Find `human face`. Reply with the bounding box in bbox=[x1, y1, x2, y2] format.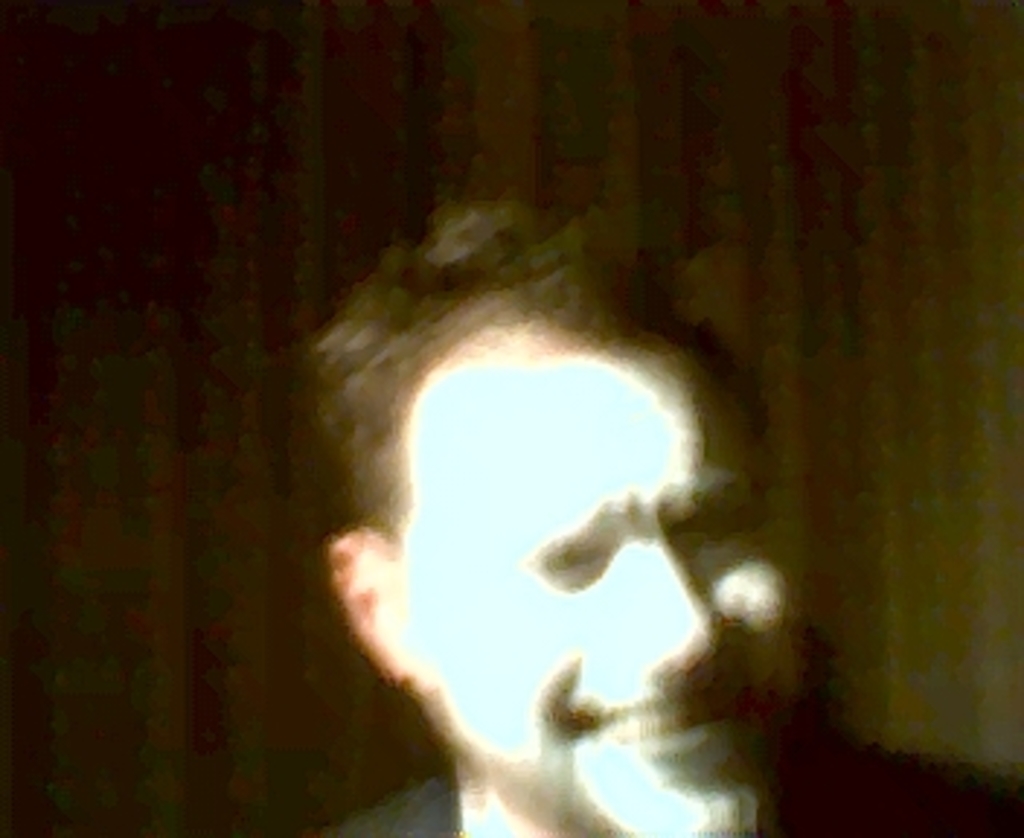
bbox=[378, 349, 820, 835].
